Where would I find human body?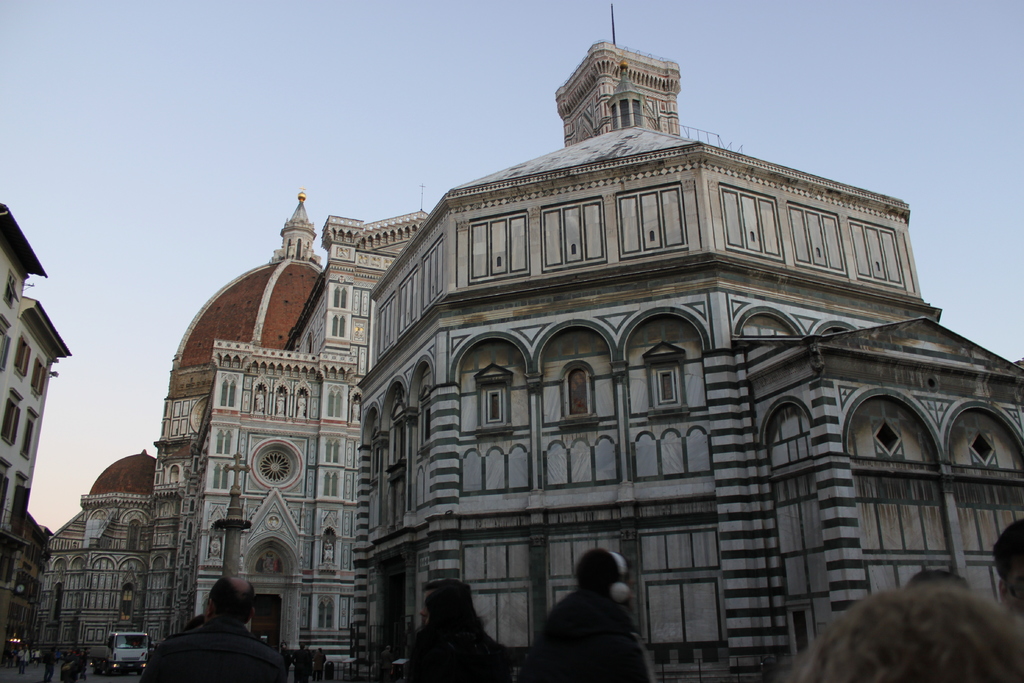
At box=[408, 578, 510, 682].
